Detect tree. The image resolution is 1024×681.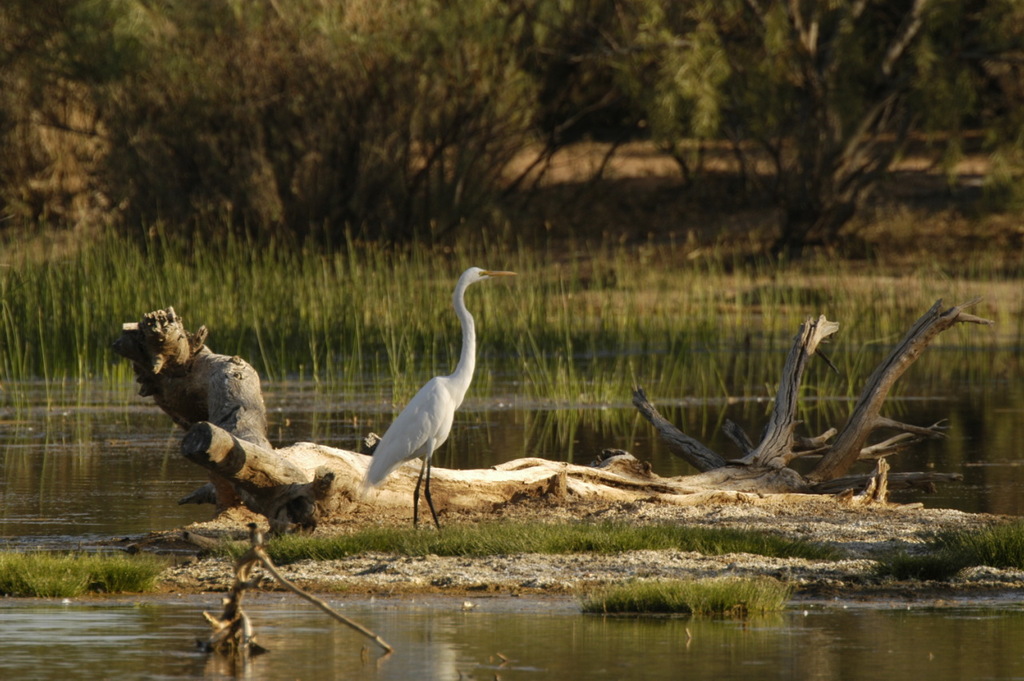
{"x1": 15, "y1": 0, "x2": 566, "y2": 246}.
